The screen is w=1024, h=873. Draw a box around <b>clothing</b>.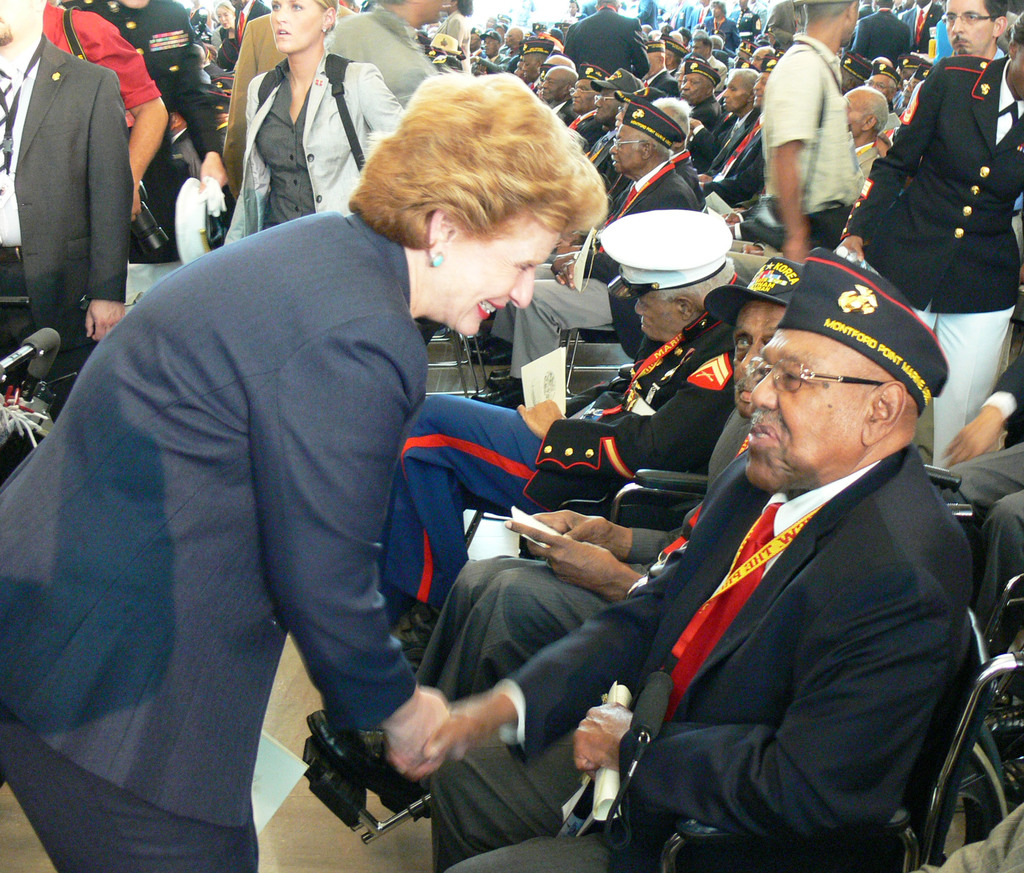
(x1=701, y1=18, x2=737, y2=49).
